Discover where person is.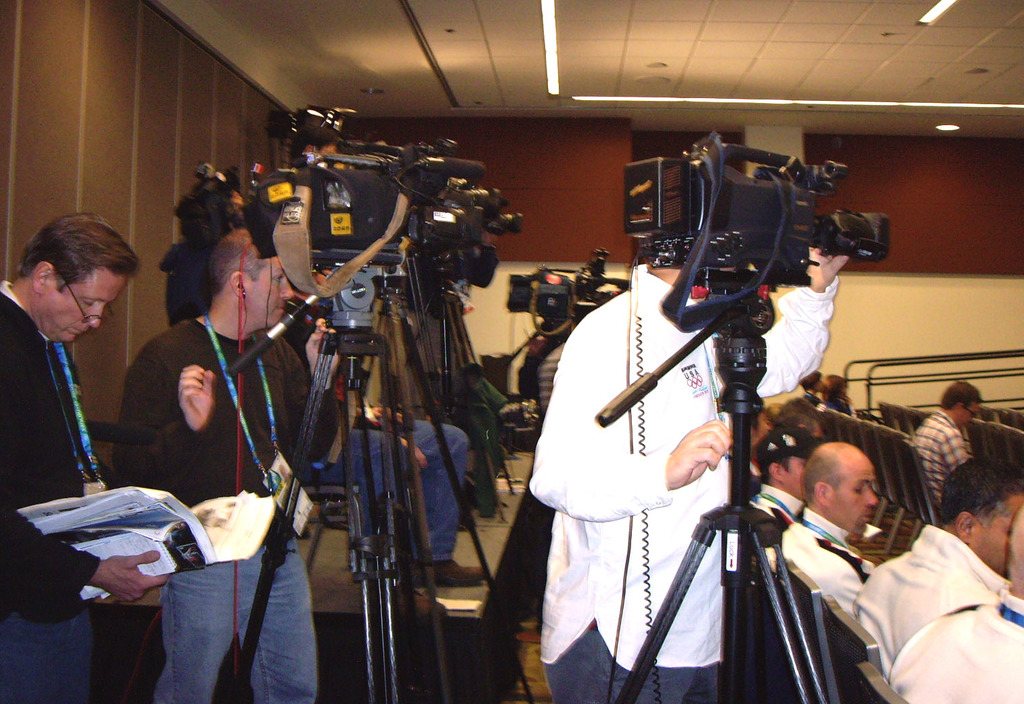
Discovered at <box>5,200,133,552</box>.
